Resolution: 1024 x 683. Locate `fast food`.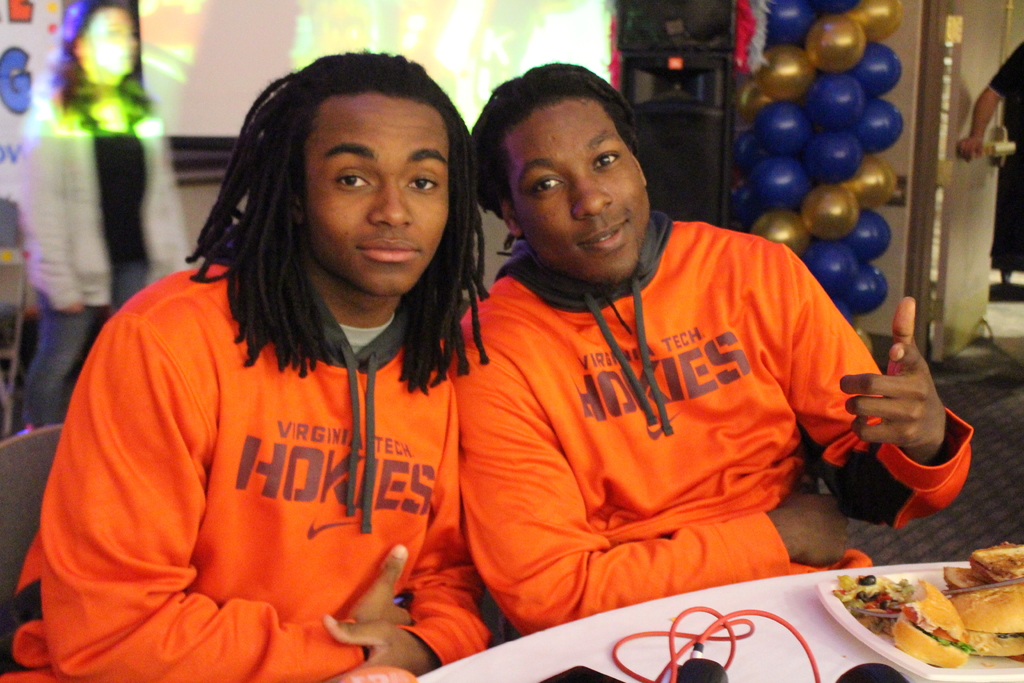
box=[948, 585, 1023, 664].
